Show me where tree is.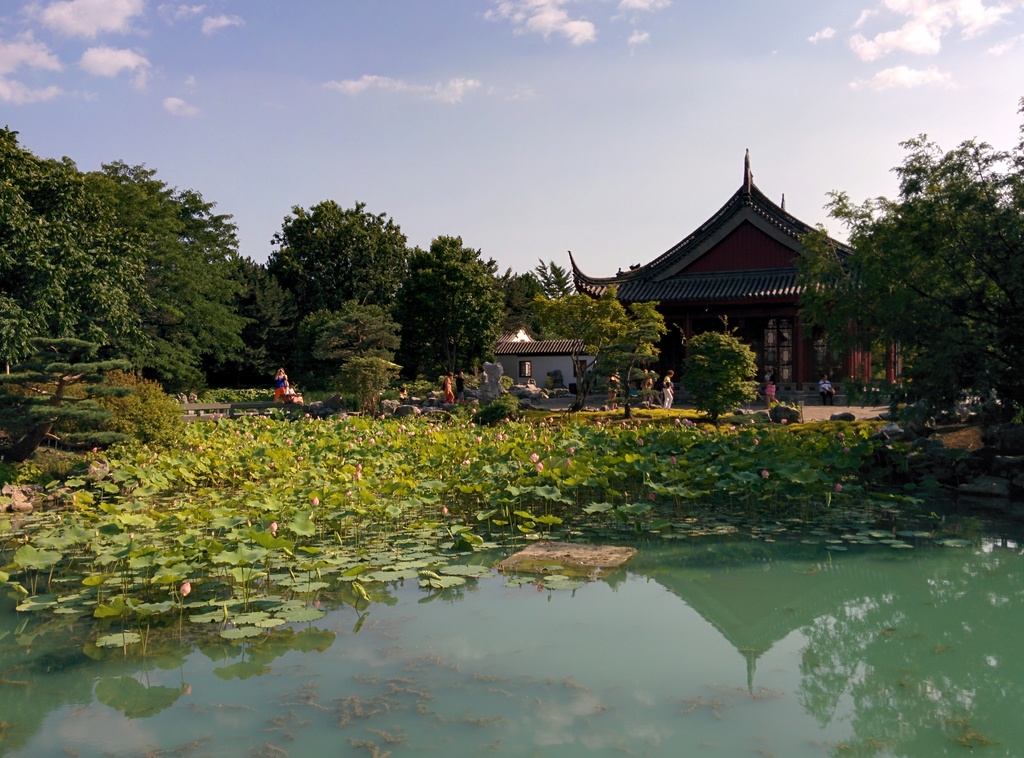
tree is at bbox=[398, 238, 509, 380].
